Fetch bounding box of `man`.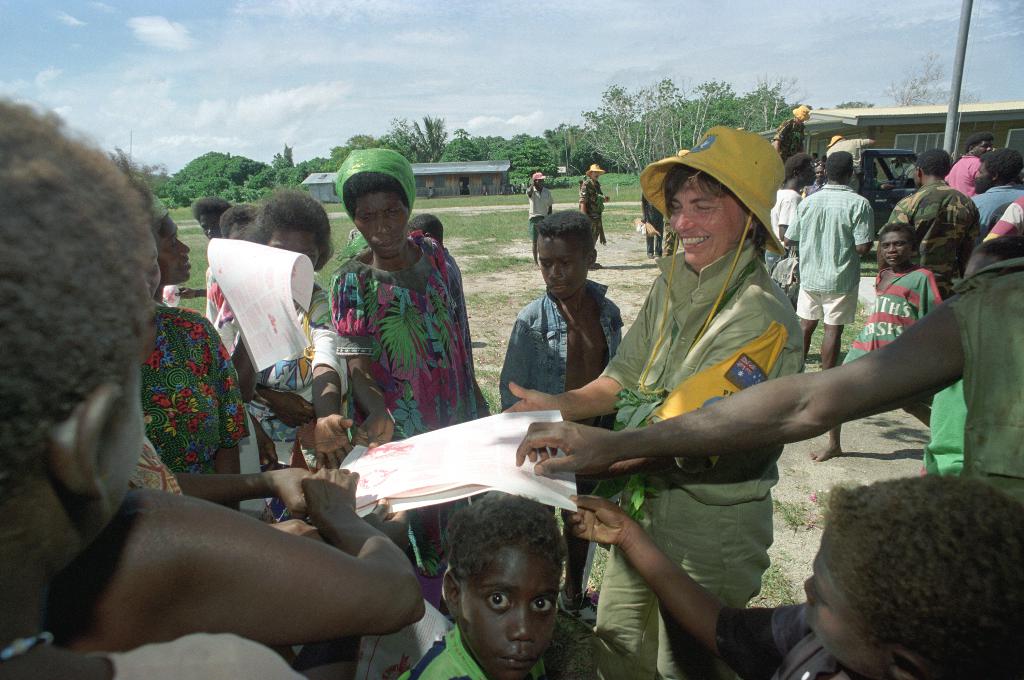
Bbox: [888,153,973,236].
